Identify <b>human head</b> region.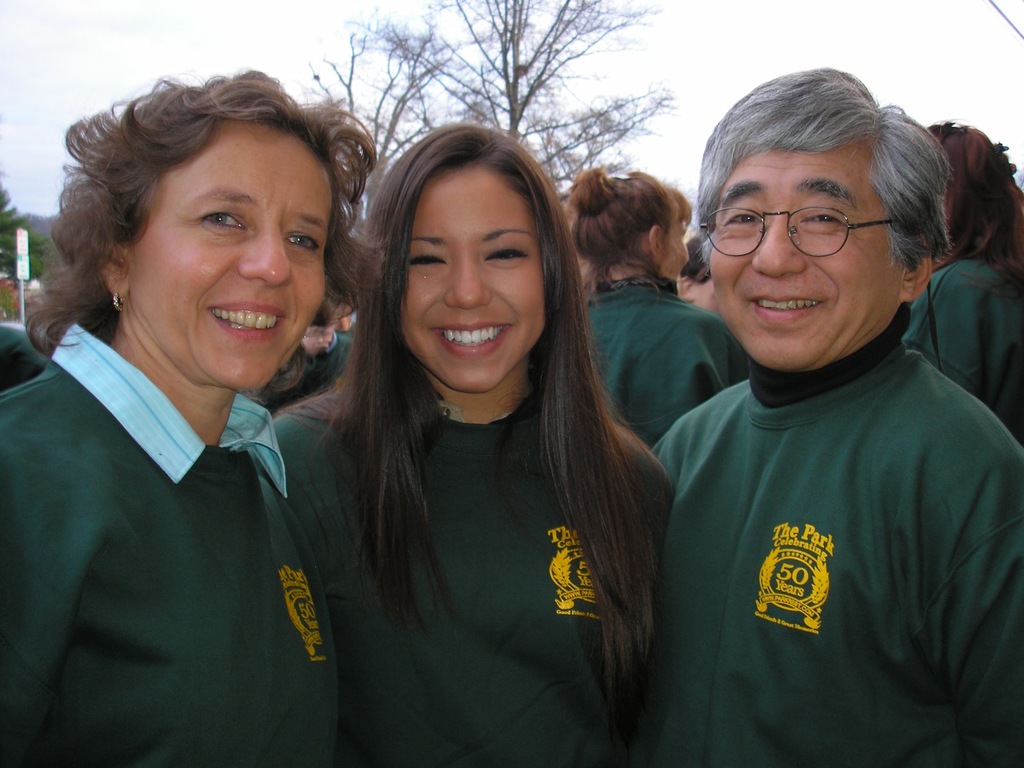
Region: (370, 125, 568, 394).
